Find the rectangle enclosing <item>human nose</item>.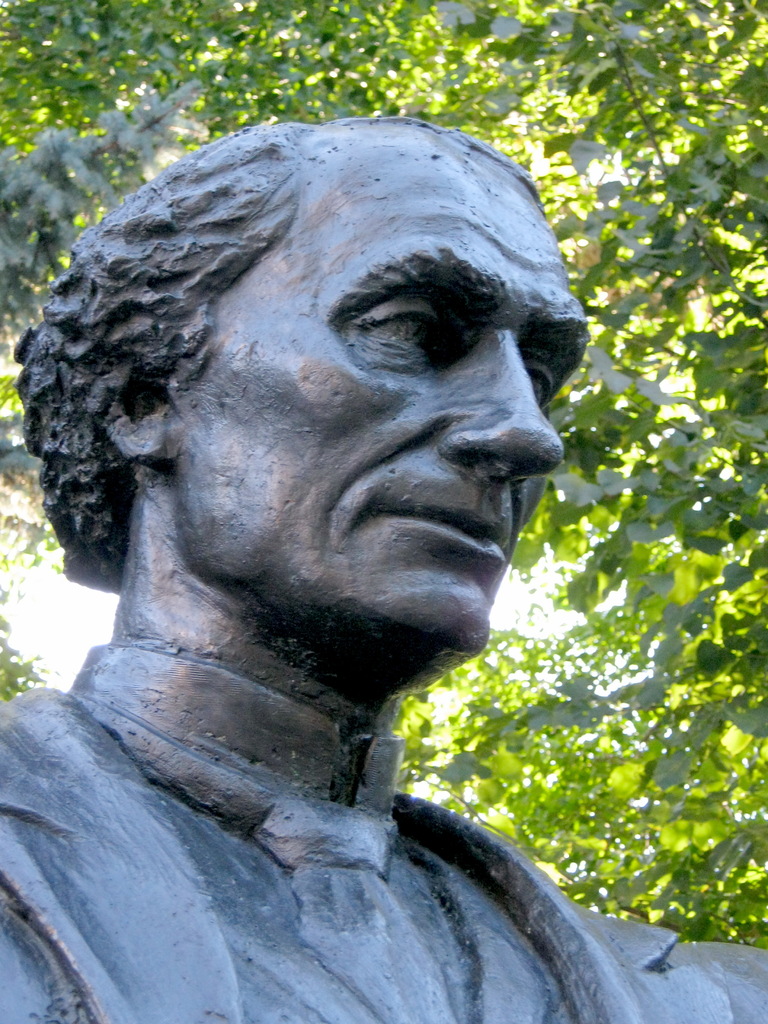
locate(441, 323, 567, 484).
